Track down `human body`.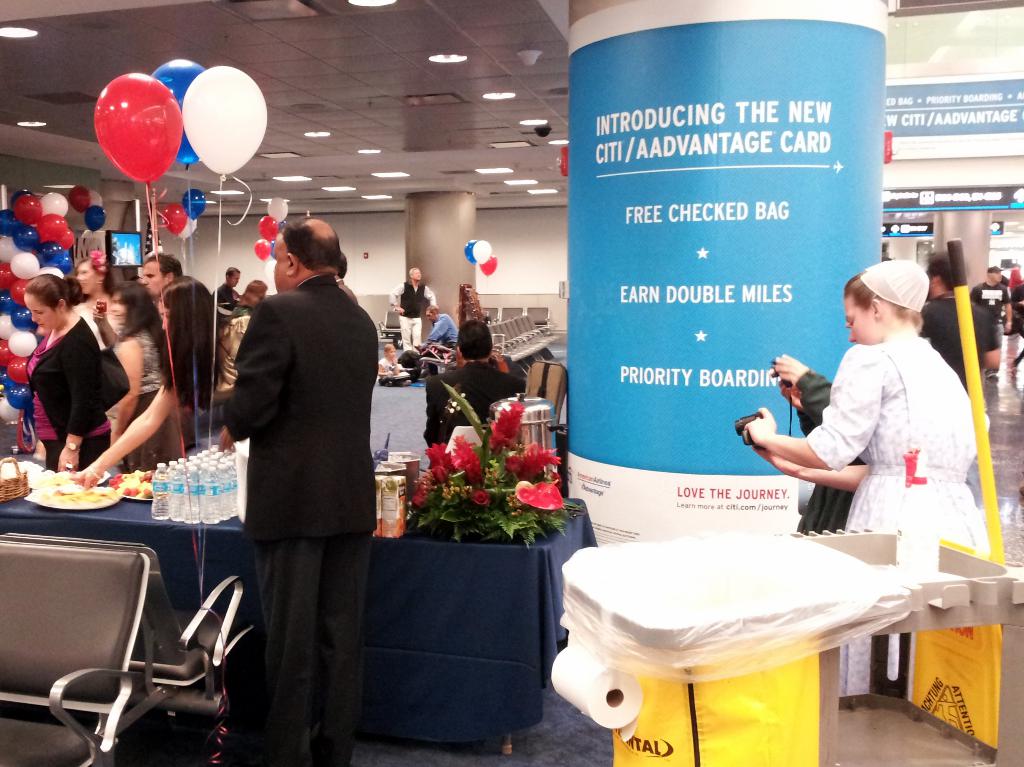
Tracked to [left=91, top=303, right=184, bottom=481].
